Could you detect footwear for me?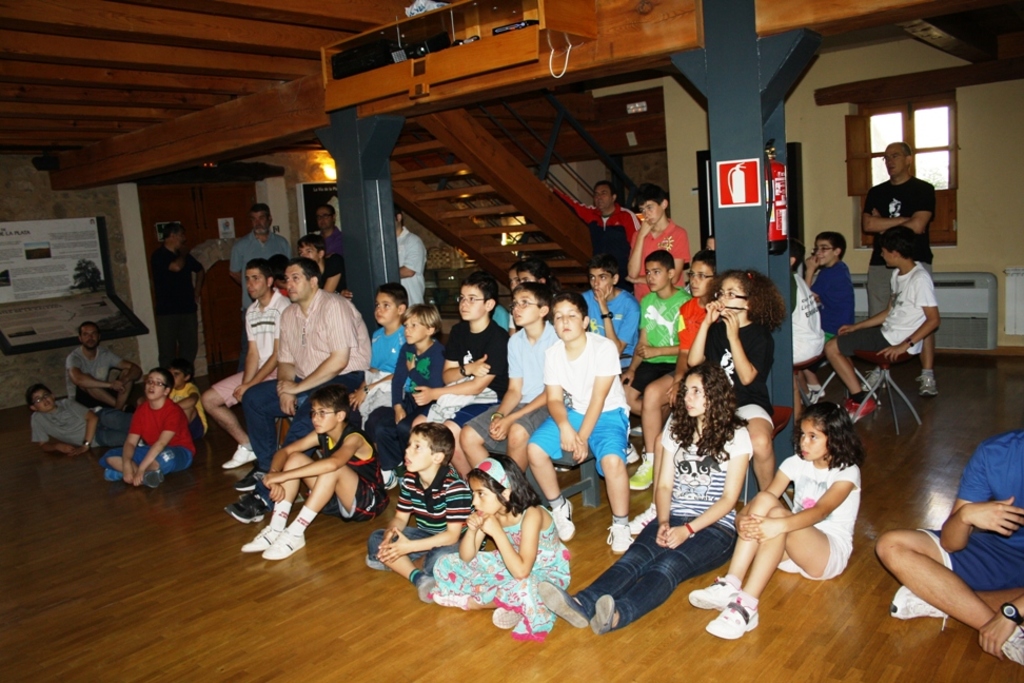
Detection result: {"left": 237, "top": 479, "right": 258, "bottom": 493}.
